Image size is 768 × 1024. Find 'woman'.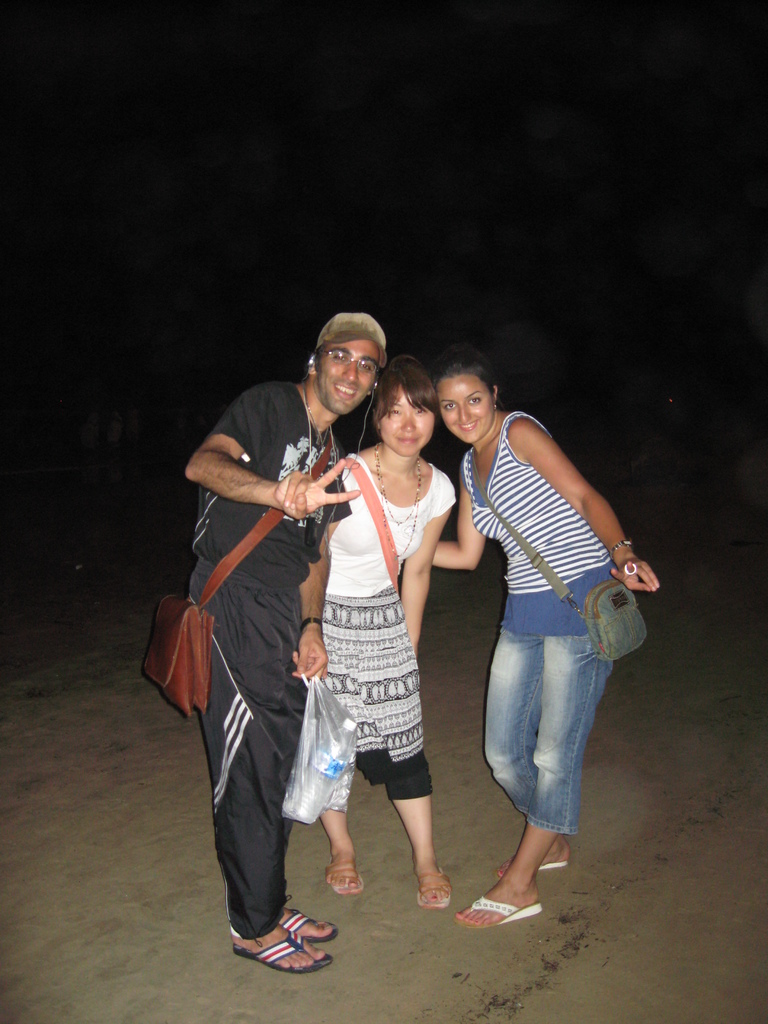
x1=430, y1=353, x2=665, y2=921.
